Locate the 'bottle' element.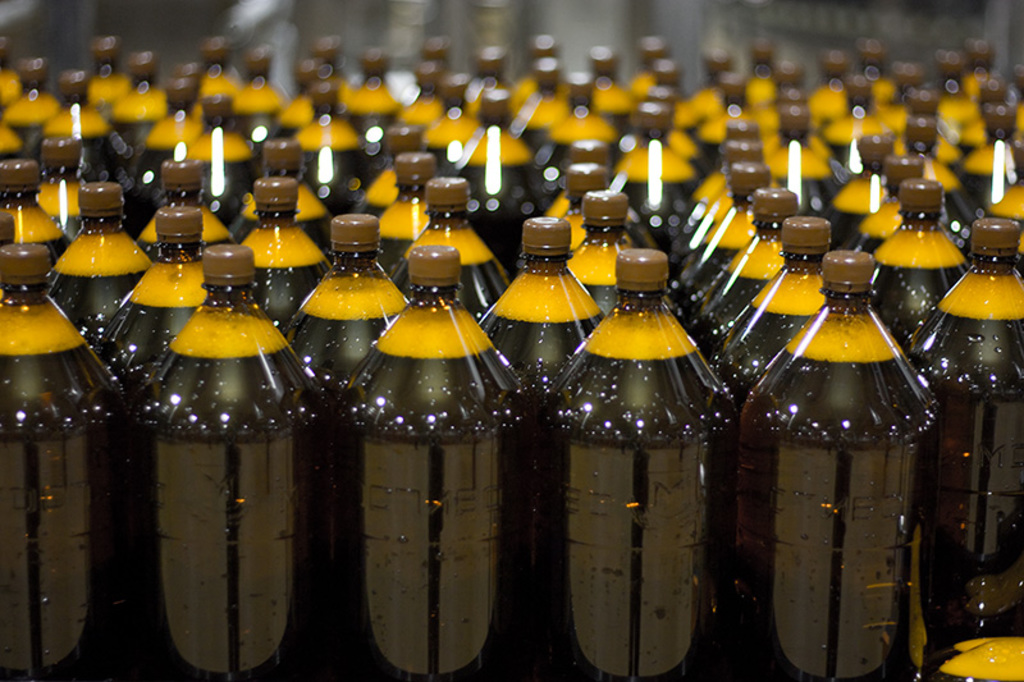
Element bbox: Rect(723, 212, 842, 374).
